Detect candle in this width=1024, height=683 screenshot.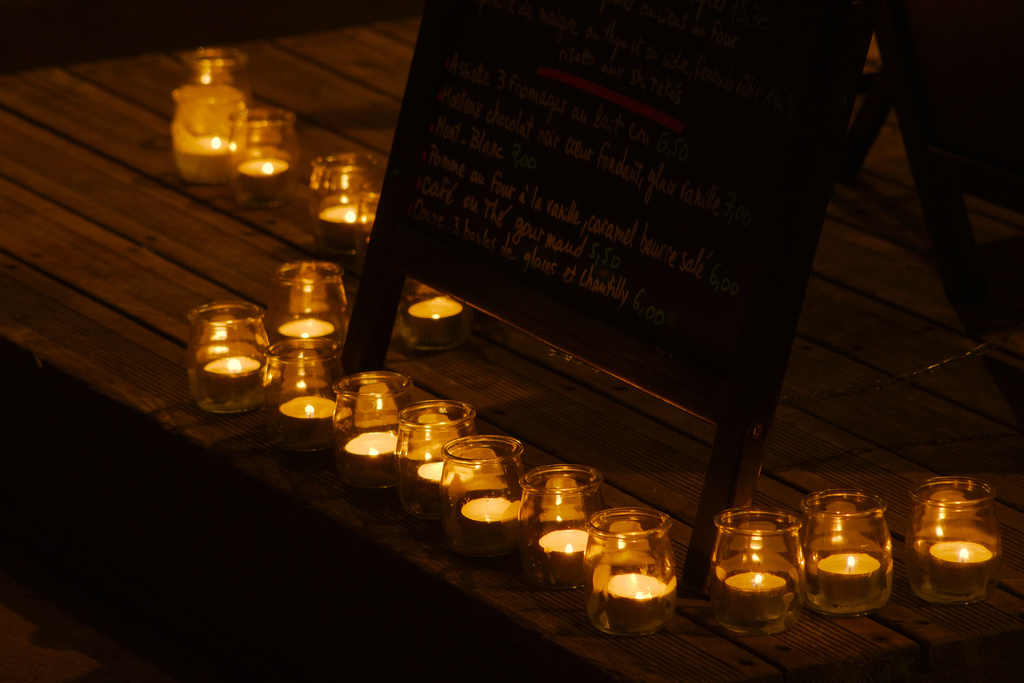
Detection: 600:574:669:633.
